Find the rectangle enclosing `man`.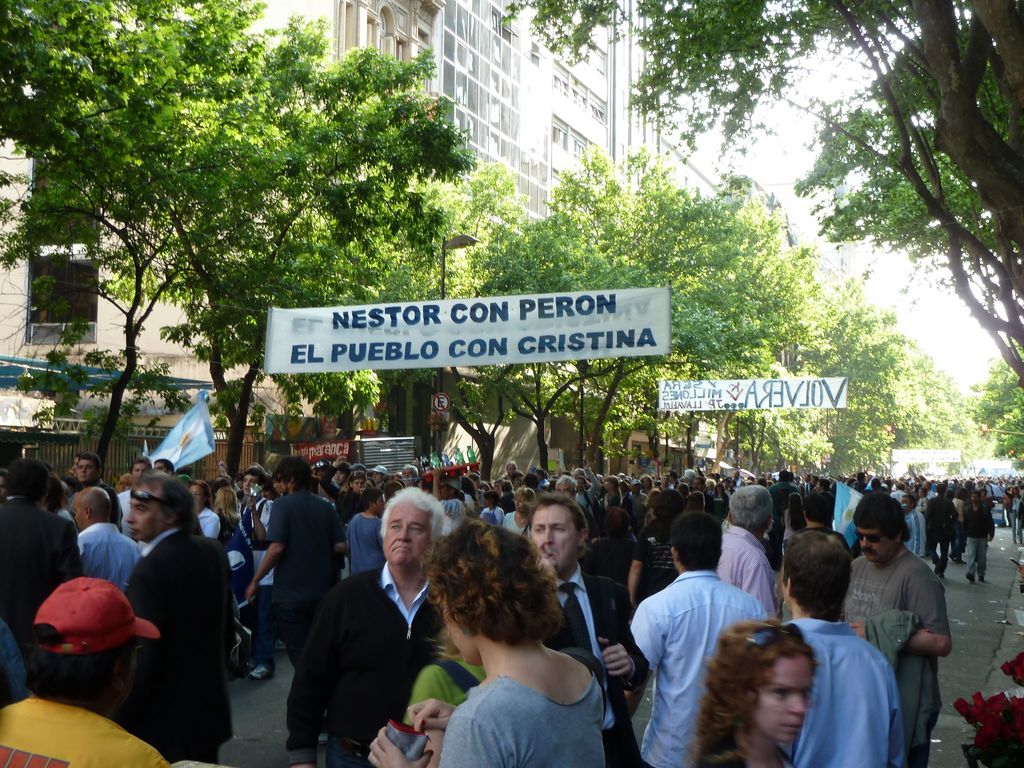
bbox(963, 493, 995, 586).
